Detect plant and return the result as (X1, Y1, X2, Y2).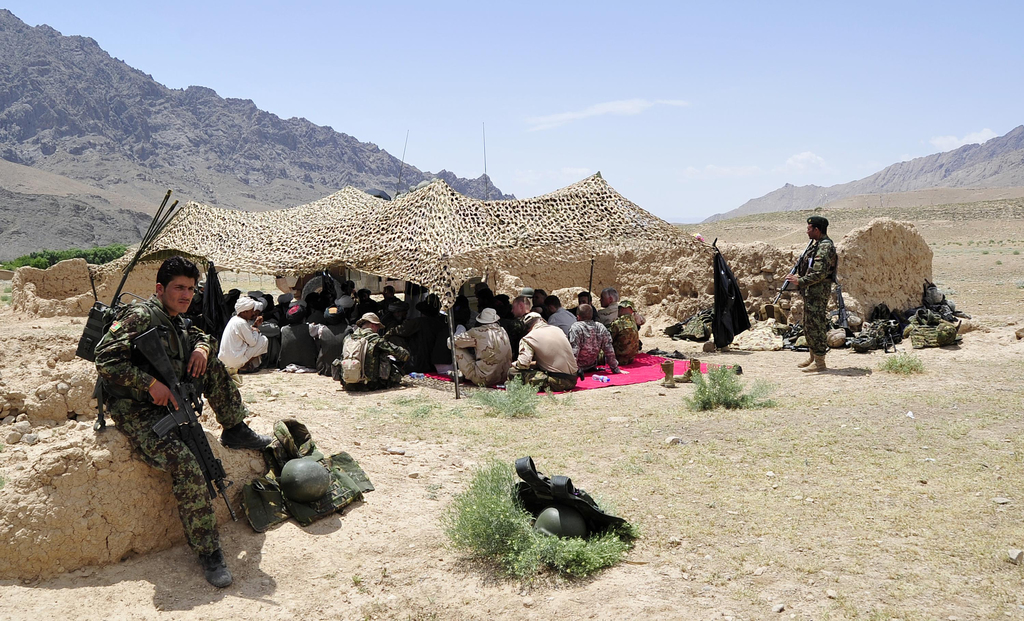
(986, 259, 1004, 267).
